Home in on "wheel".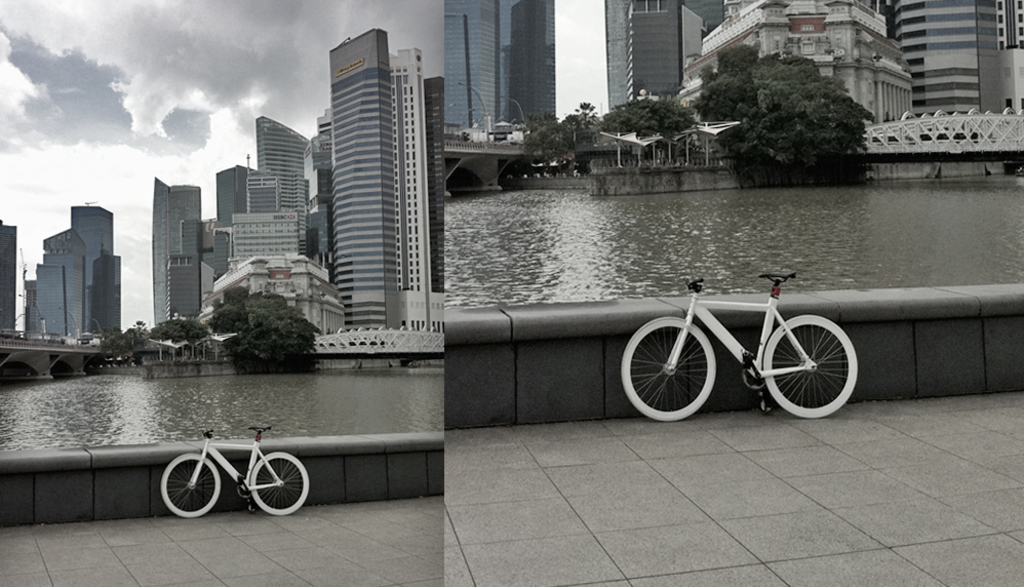
Homed in at 162/453/222/515.
